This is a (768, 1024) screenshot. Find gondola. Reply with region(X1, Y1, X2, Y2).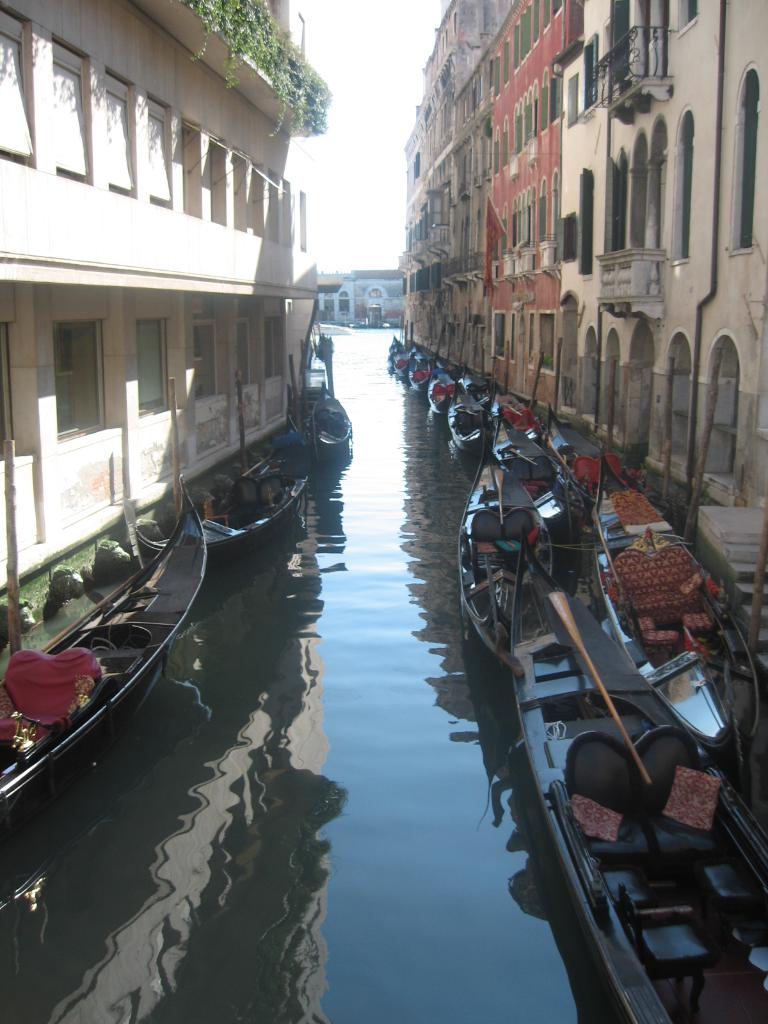
region(522, 520, 767, 1023).
